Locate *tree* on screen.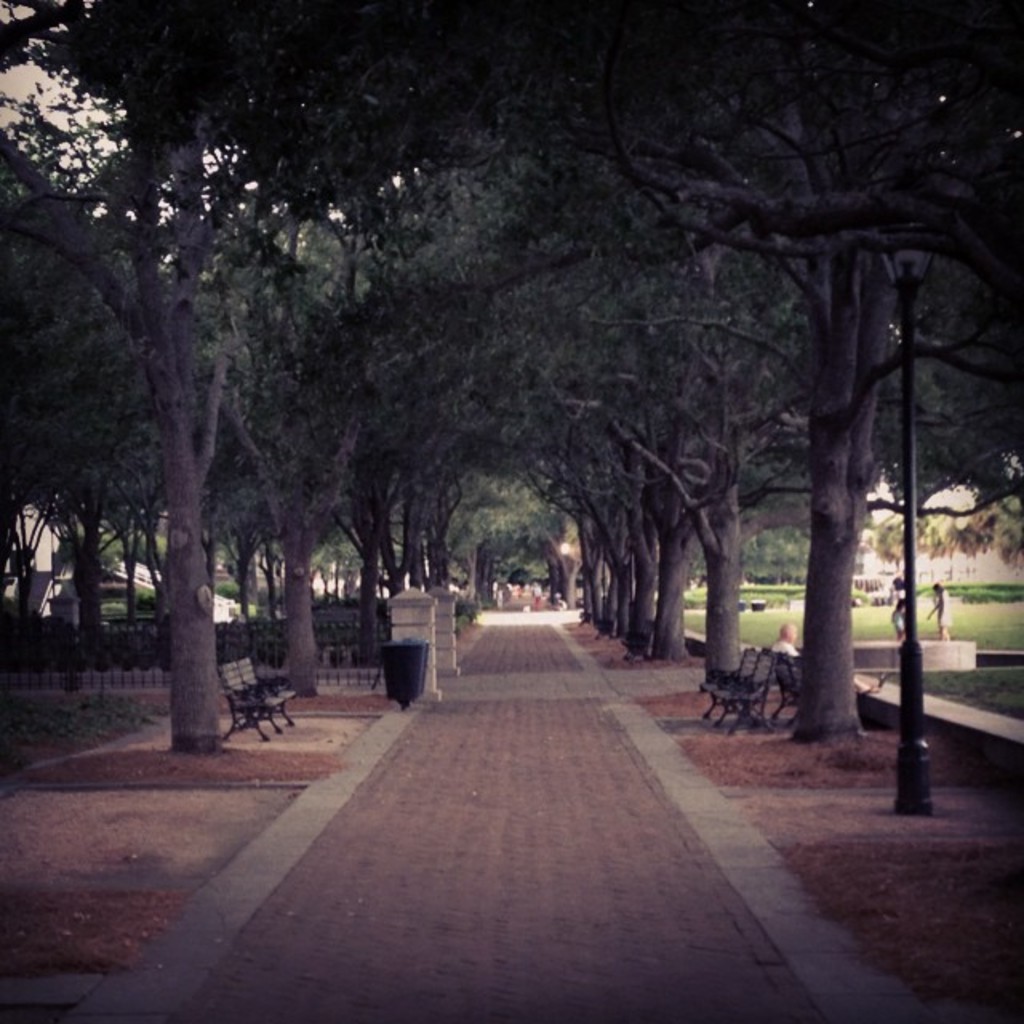
On screen at <region>466, 0, 1022, 744</region>.
